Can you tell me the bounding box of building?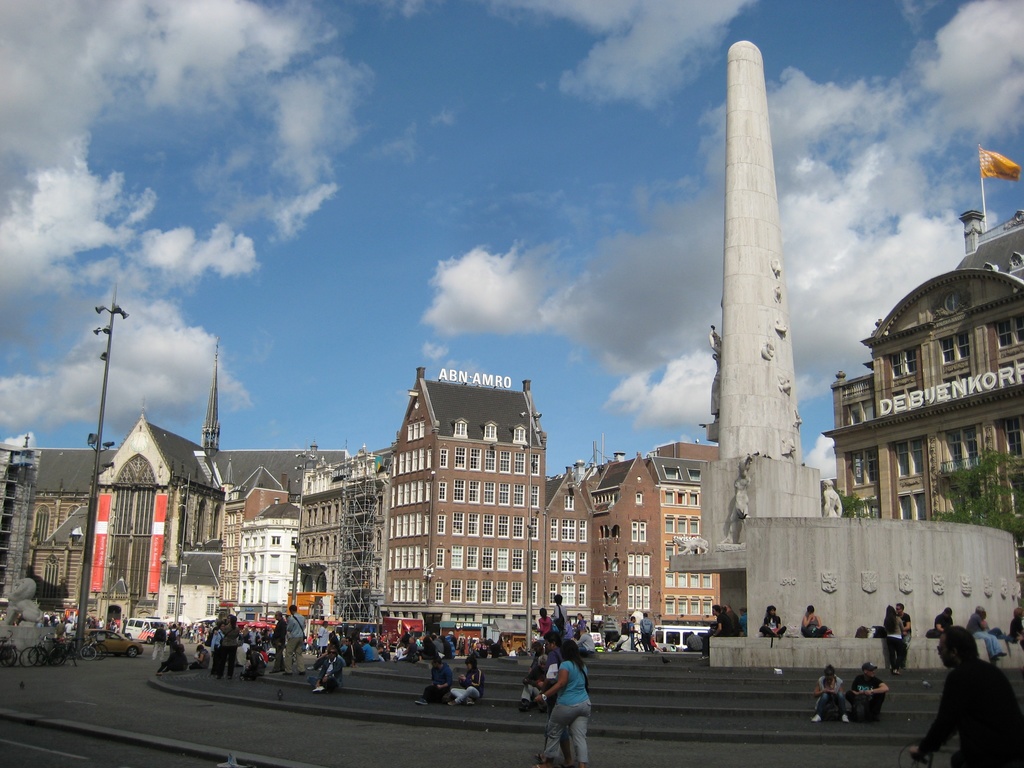
x1=0, y1=342, x2=381, y2=642.
